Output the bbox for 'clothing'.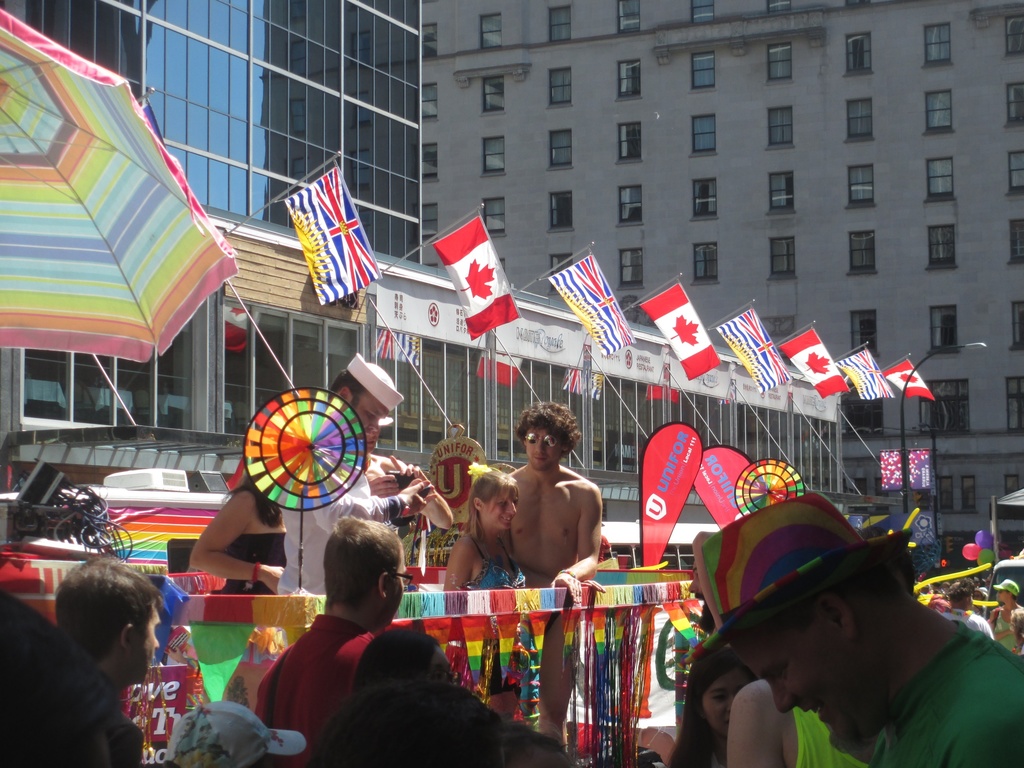
region(246, 589, 430, 739).
